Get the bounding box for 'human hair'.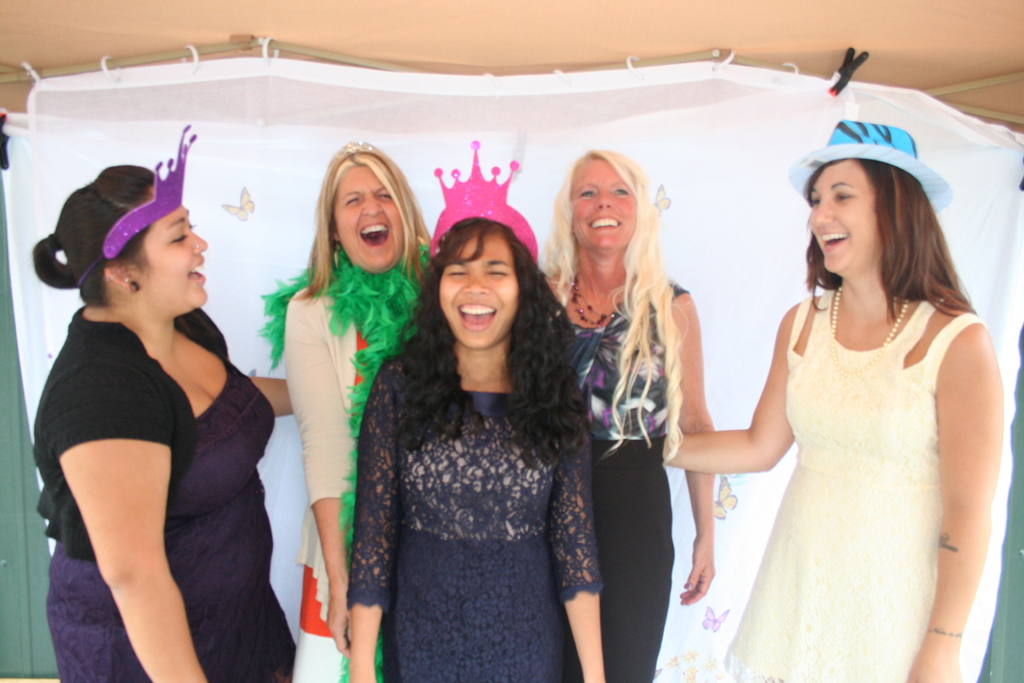
bbox=(388, 218, 593, 460).
